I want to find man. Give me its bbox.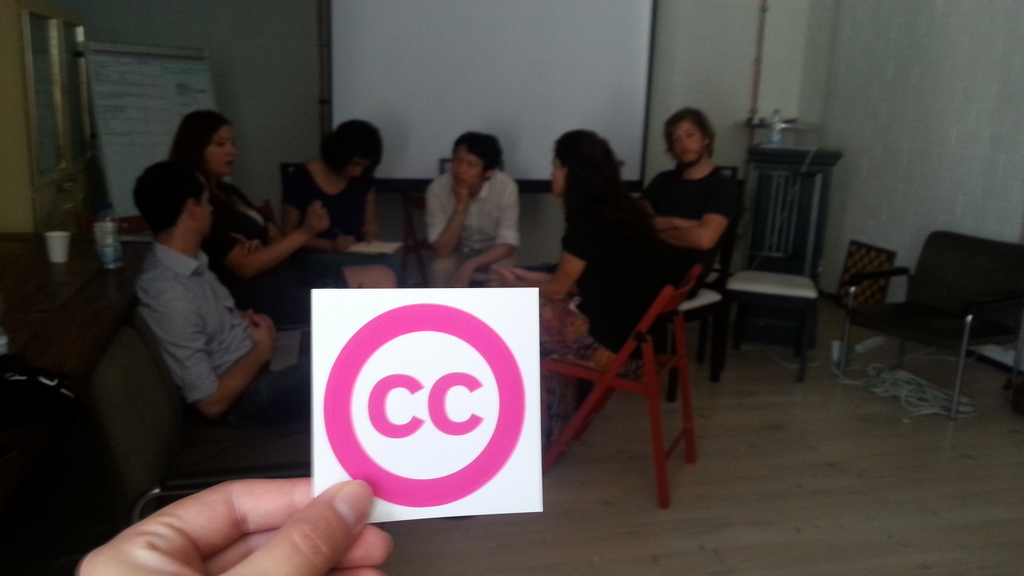
box=[635, 108, 737, 306].
